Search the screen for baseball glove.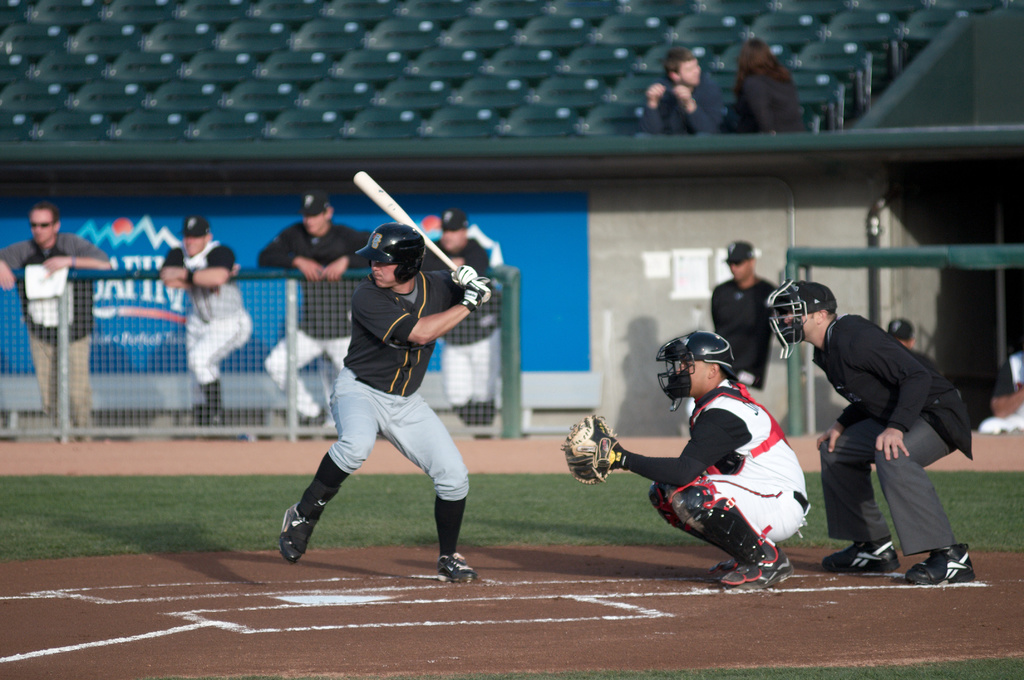
Found at box=[449, 262, 478, 286].
